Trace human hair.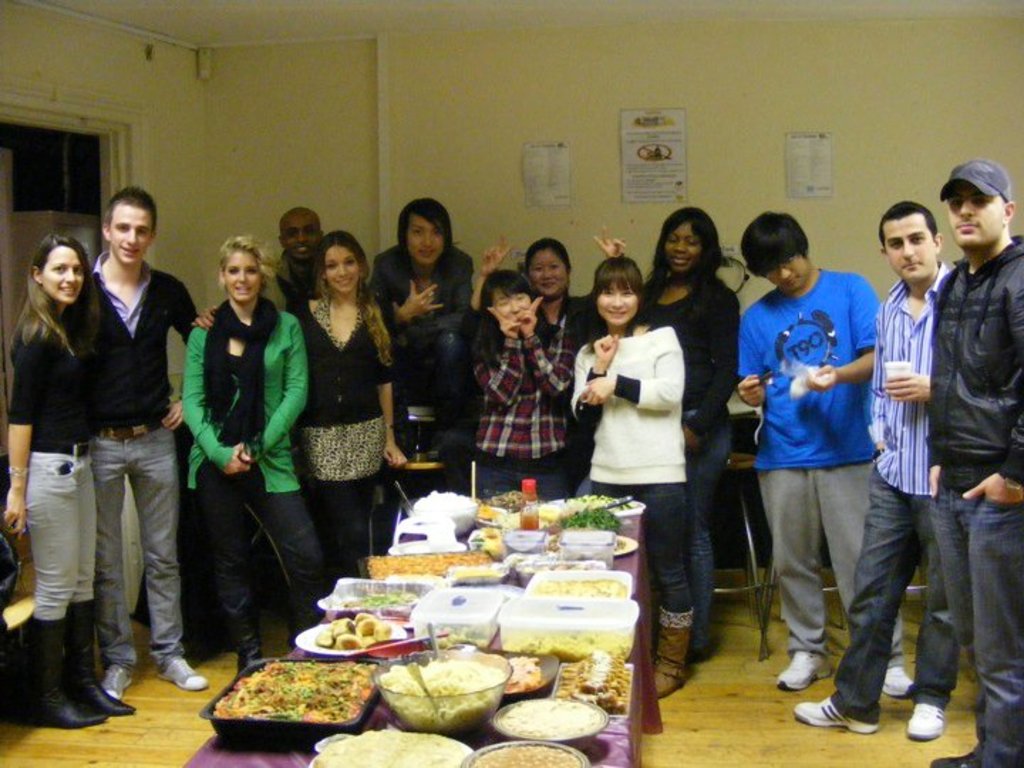
Traced to <bbox>525, 232, 569, 270</bbox>.
